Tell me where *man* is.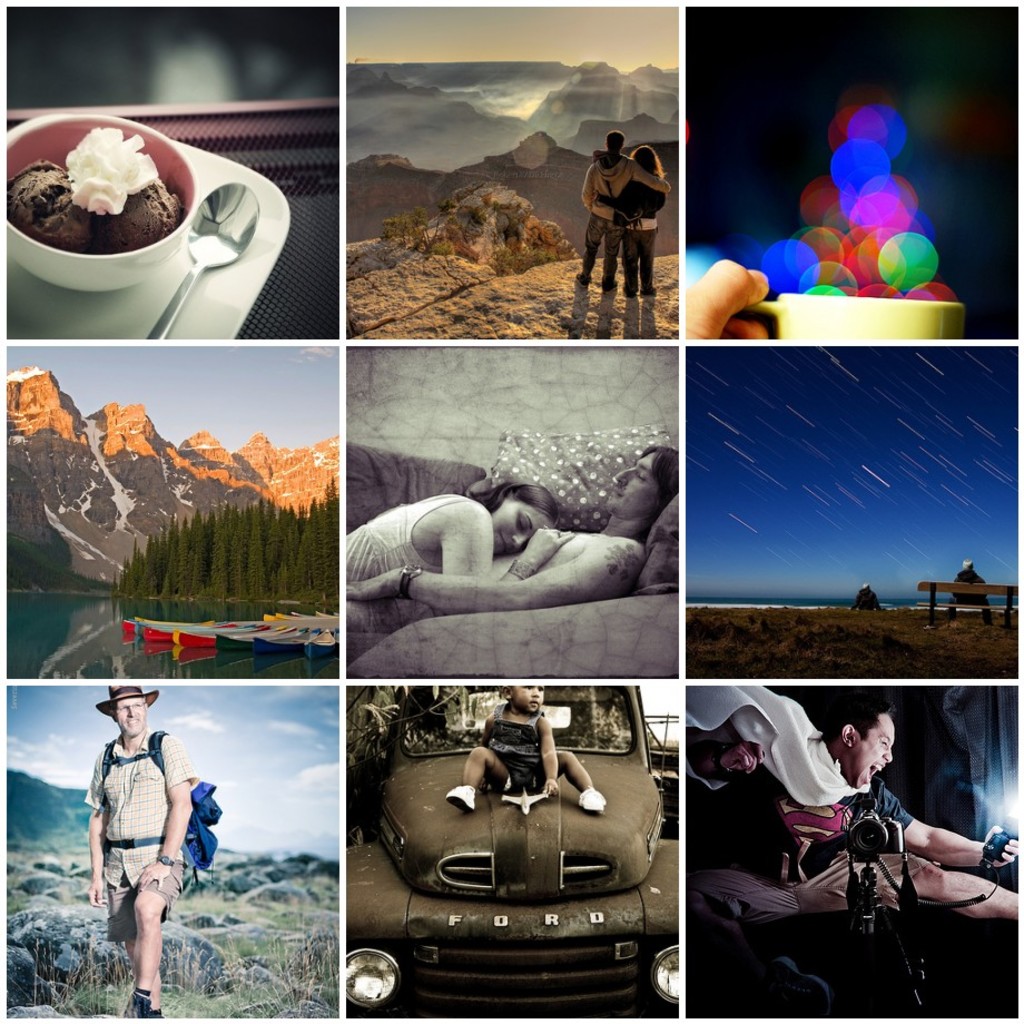
*man* is at pyautogui.locateOnScreen(81, 687, 207, 998).
